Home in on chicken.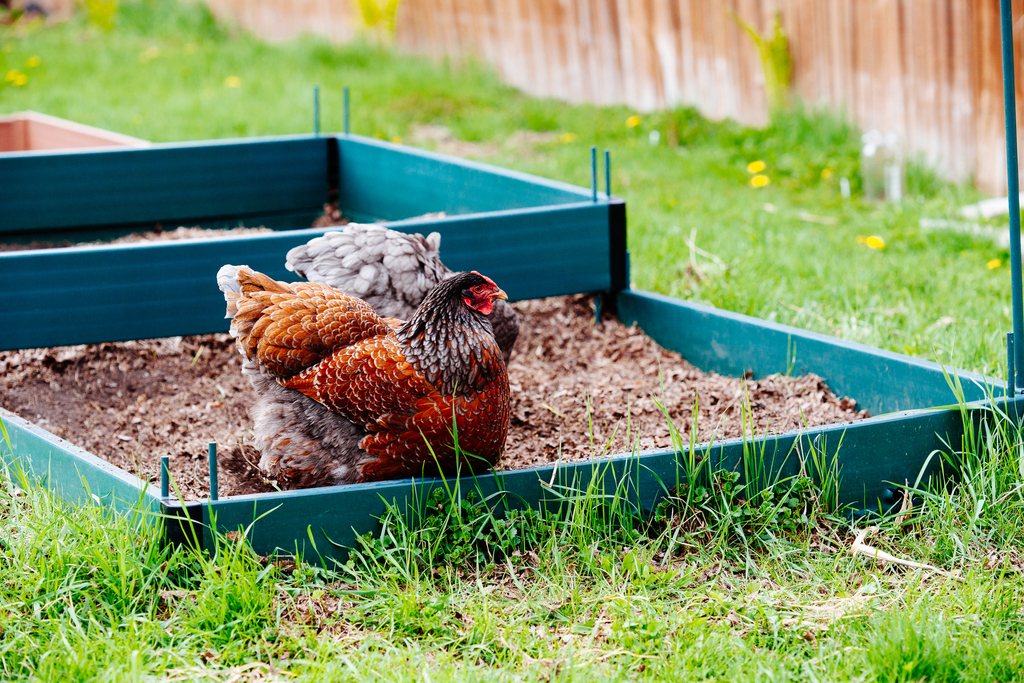
Homed in at {"left": 277, "top": 224, "right": 457, "bottom": 319}.
